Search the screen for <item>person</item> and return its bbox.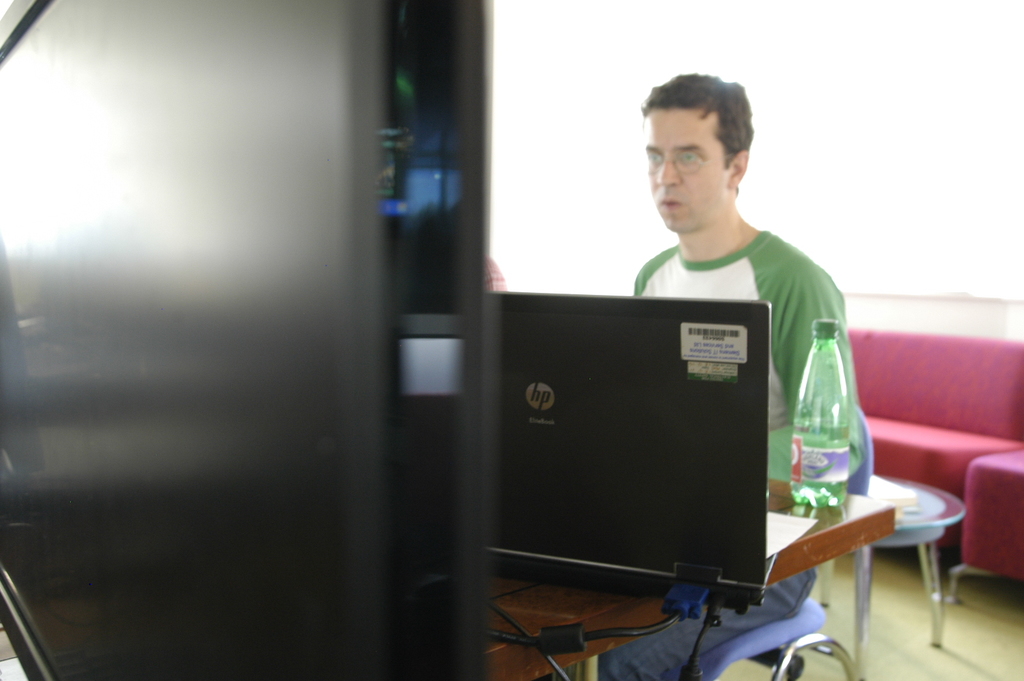
Found: {"left": 553, "top": 73, "right": 861, "bottom": 680}.
